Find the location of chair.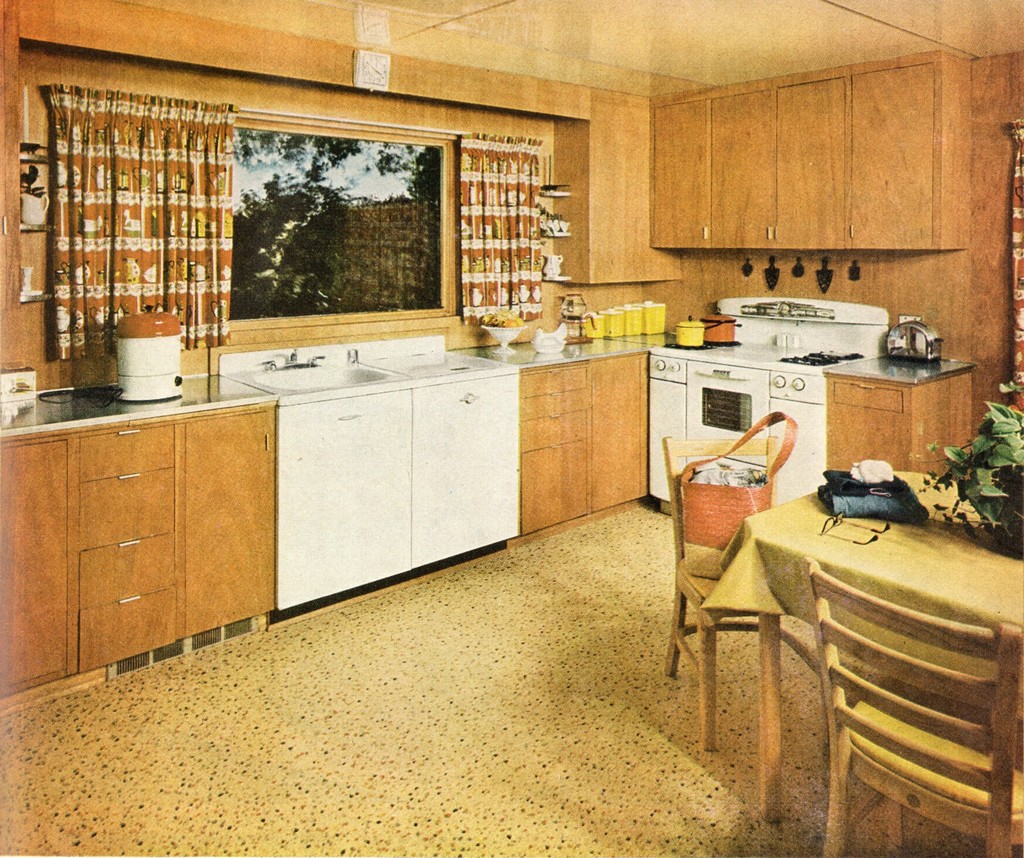
Location: 660:419:794:706.
